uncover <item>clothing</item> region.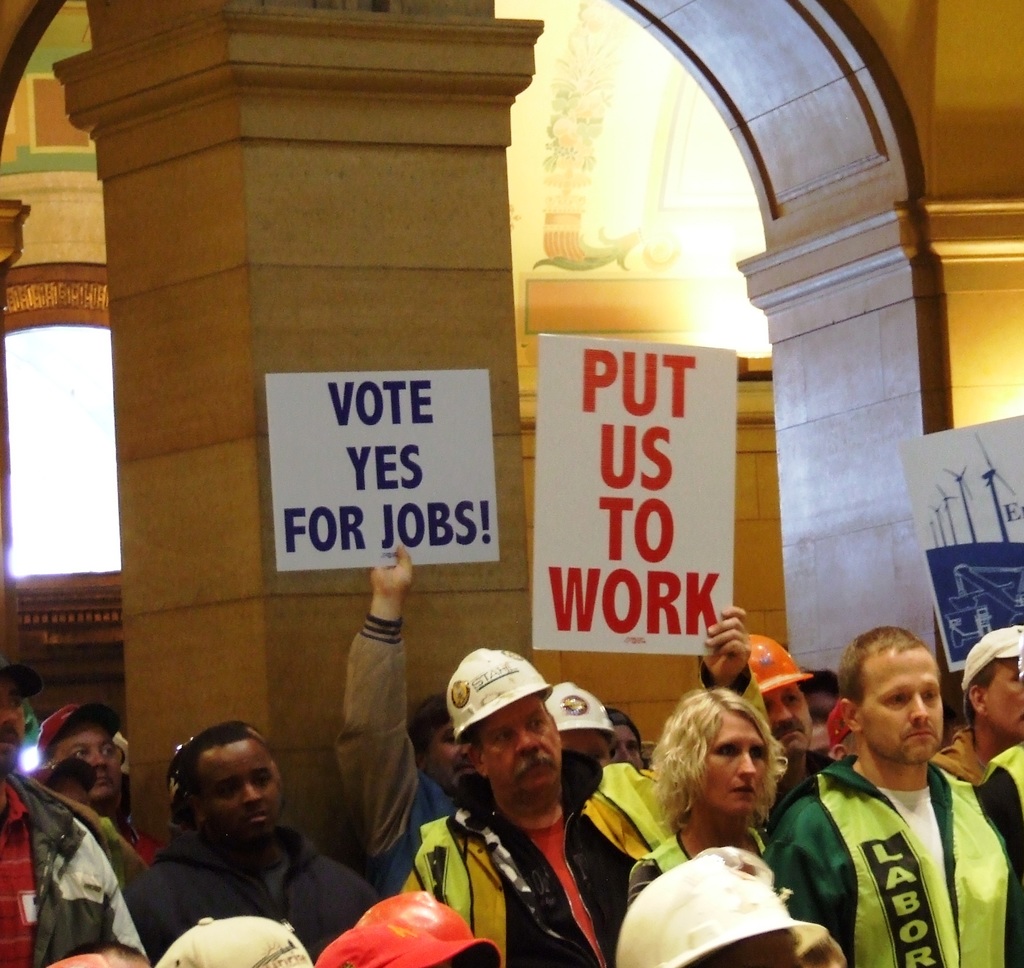
Uncovered: Rect(775, 714, 1004, 966).
